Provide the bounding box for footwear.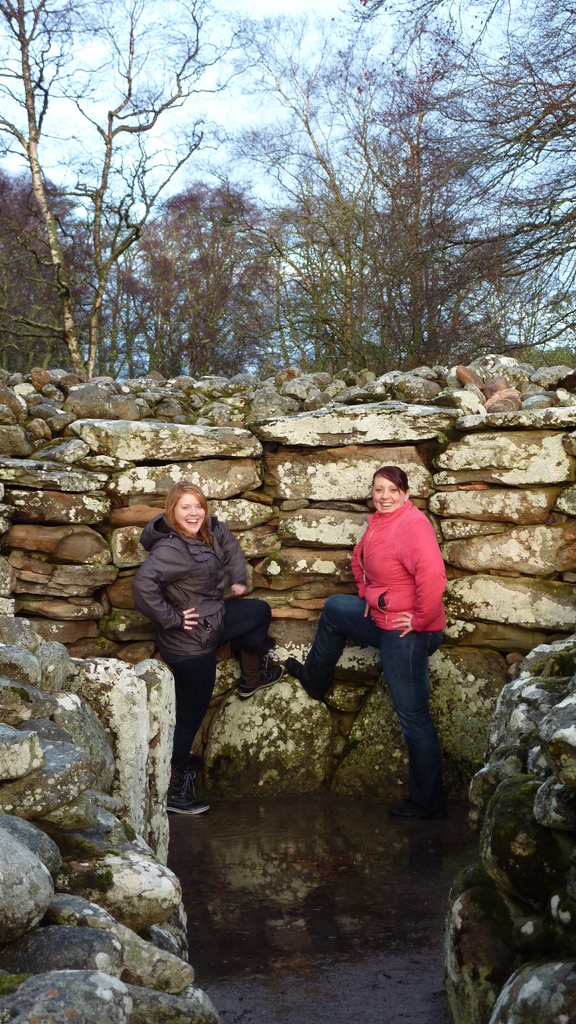
{"x1": 237, "y1": 669, "x2": 285, "y2": 695}.
